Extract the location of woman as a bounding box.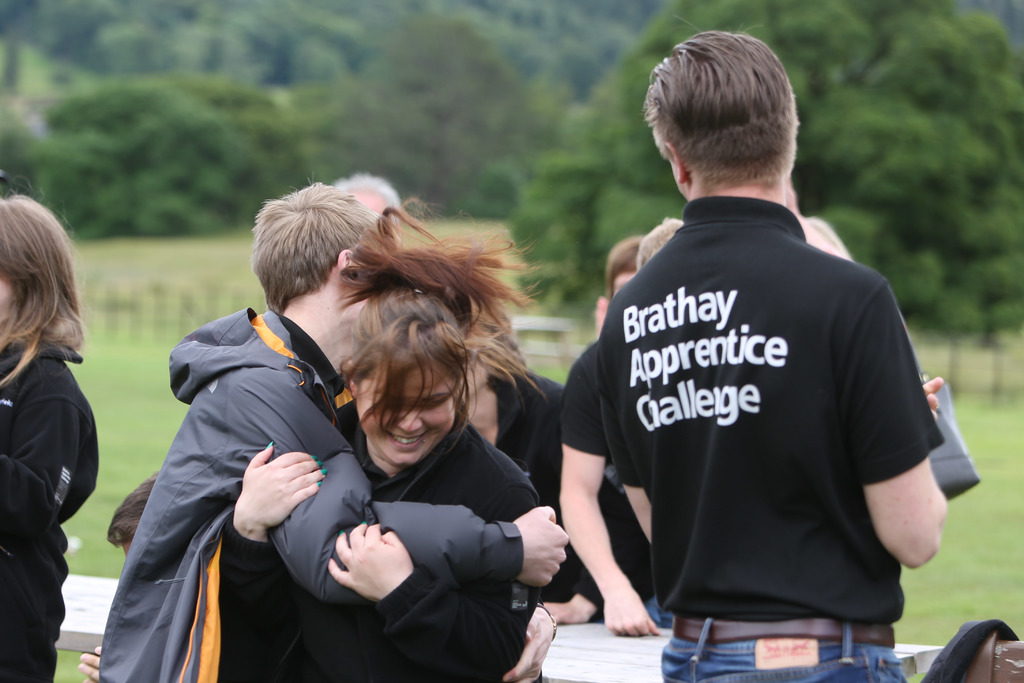
225:183:537:679.
